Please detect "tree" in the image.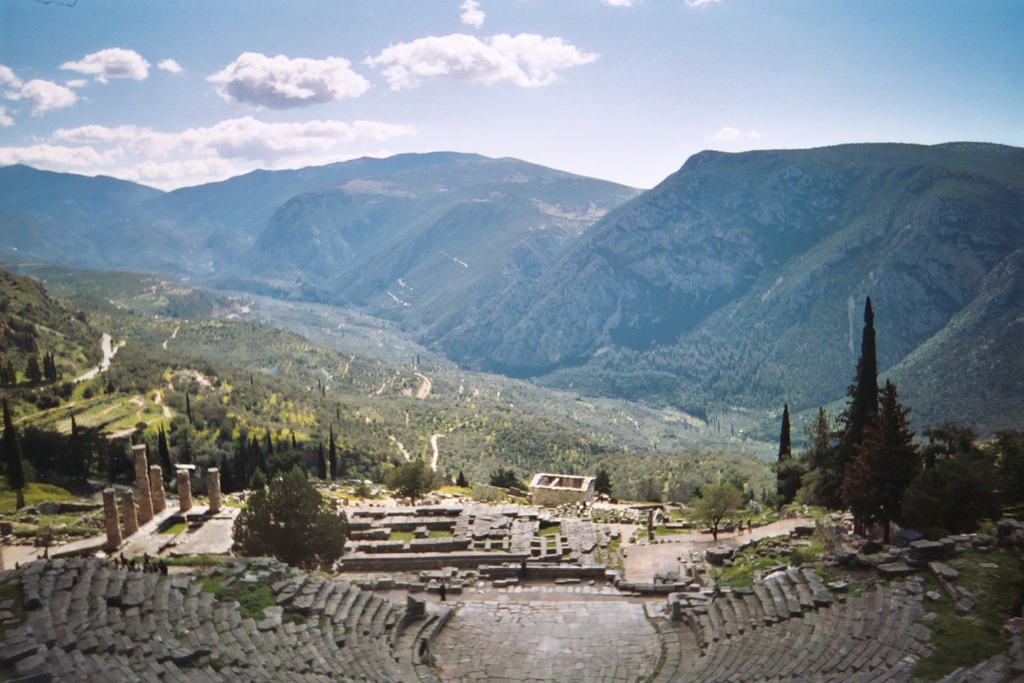
pyautogui.locateOnScreen(781, 404, 790, 459).
